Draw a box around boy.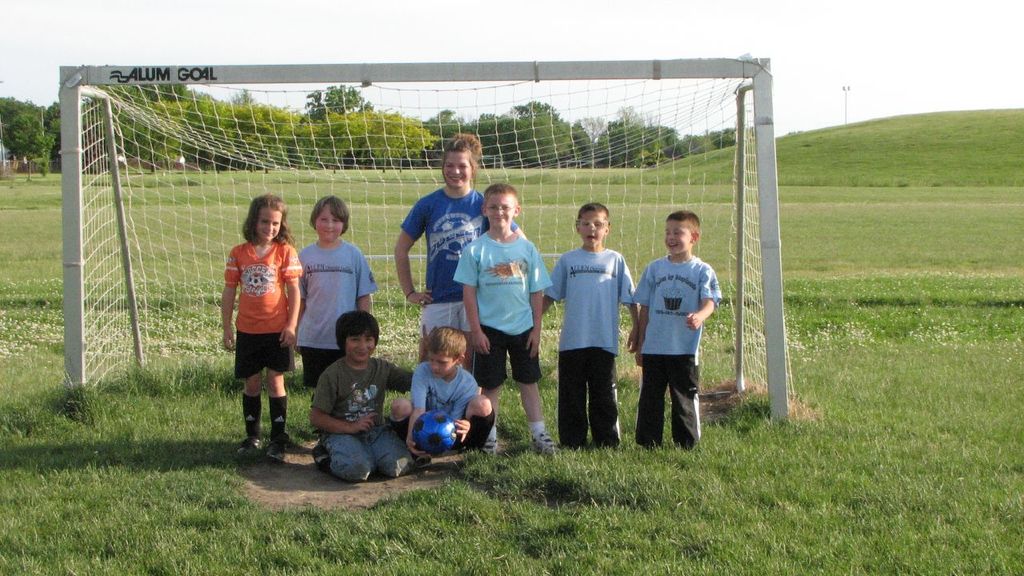
box=[387, 325, 496, 462].
